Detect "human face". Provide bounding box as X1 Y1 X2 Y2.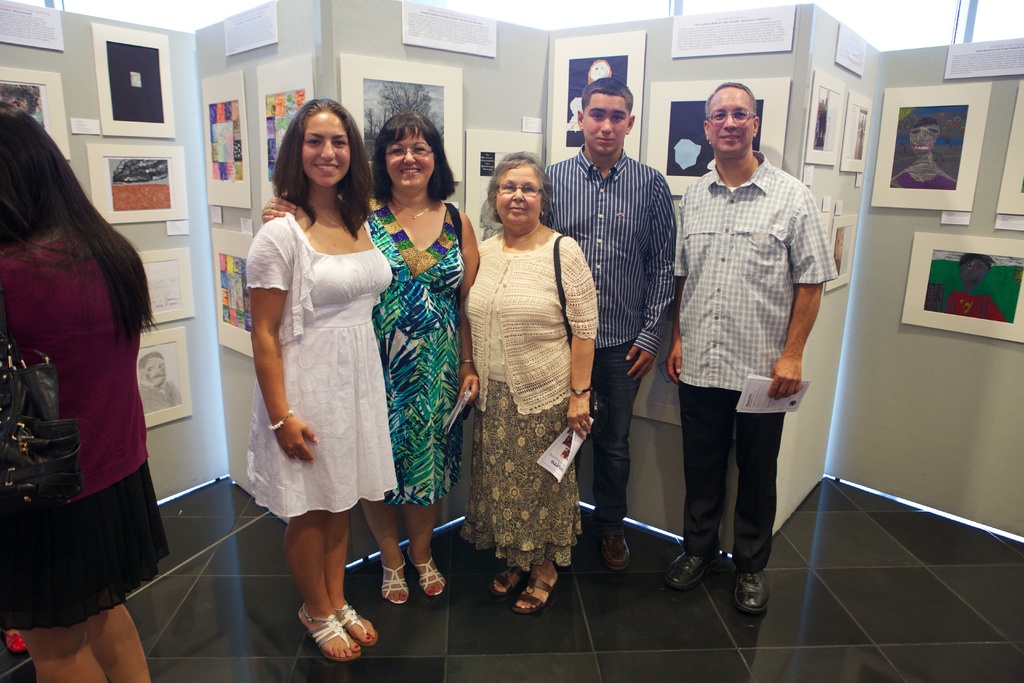
580 93 630 153.
